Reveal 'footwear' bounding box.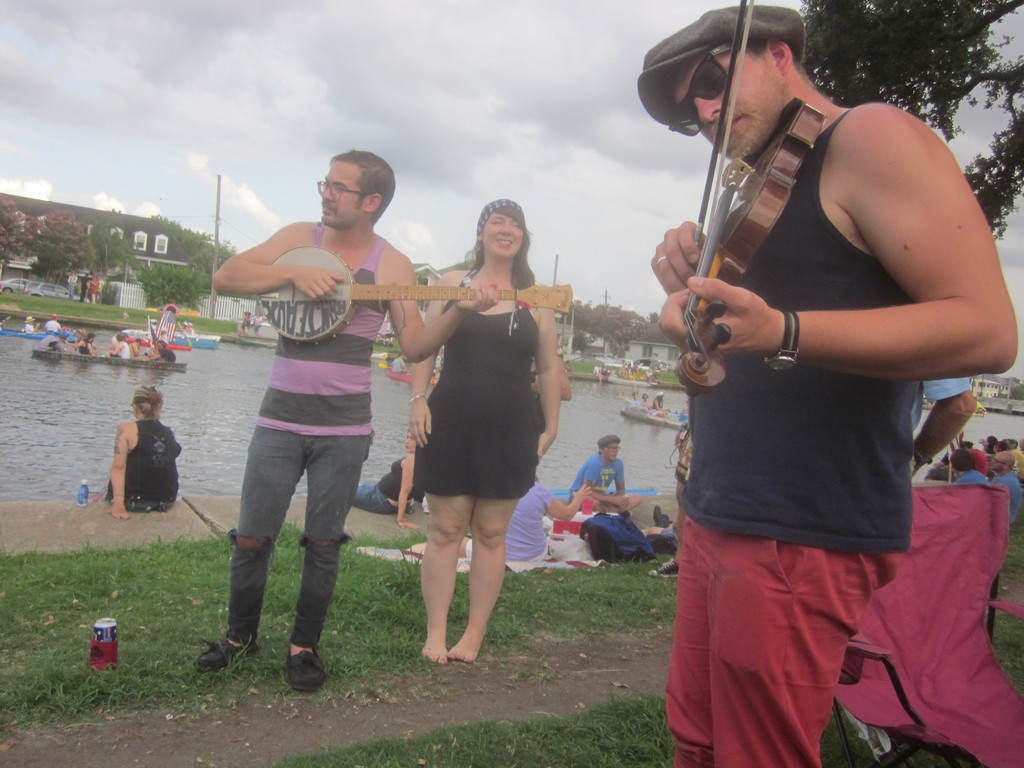
Revealed: [left=193, top=651, right=250, bottom=675].
